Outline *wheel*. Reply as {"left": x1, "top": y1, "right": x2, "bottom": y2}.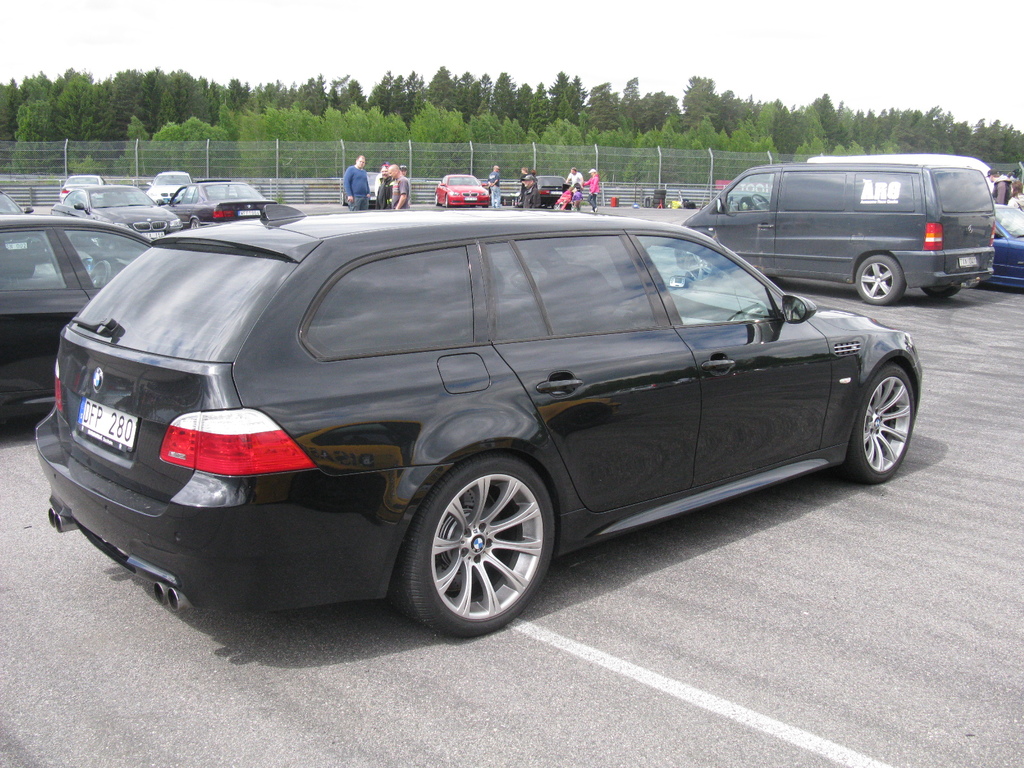
{"left": 481, "top": 203, "right": 489, "bottom": 209}.
